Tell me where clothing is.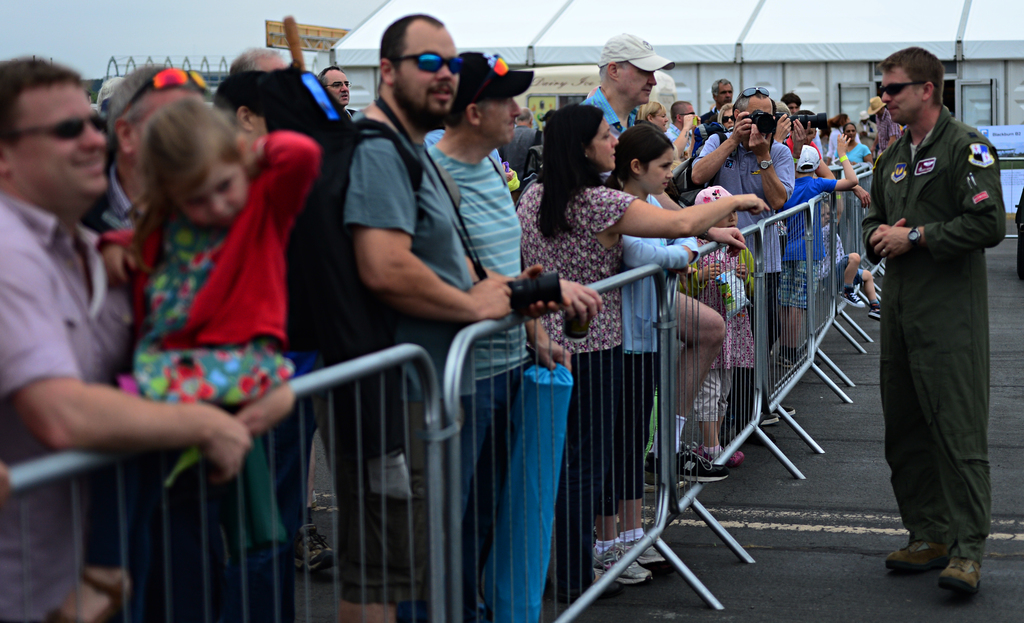
clothing is at select_region(658, 243, 738, 466).
